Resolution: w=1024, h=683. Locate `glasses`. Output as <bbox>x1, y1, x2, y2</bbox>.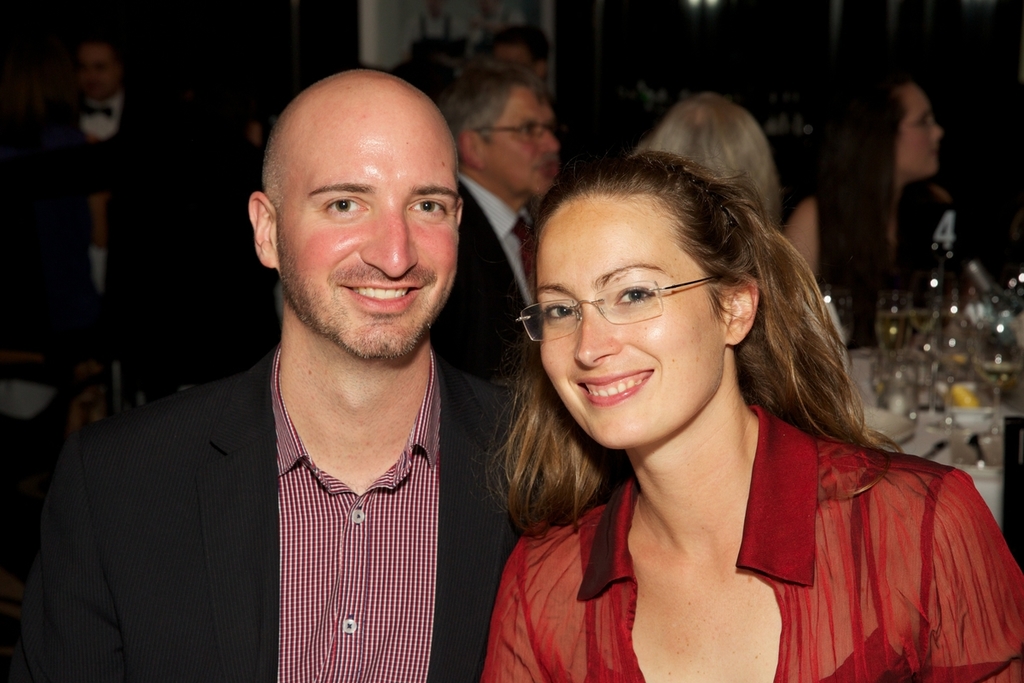
<bbox>514, 266, 755, 362</bbox>.
